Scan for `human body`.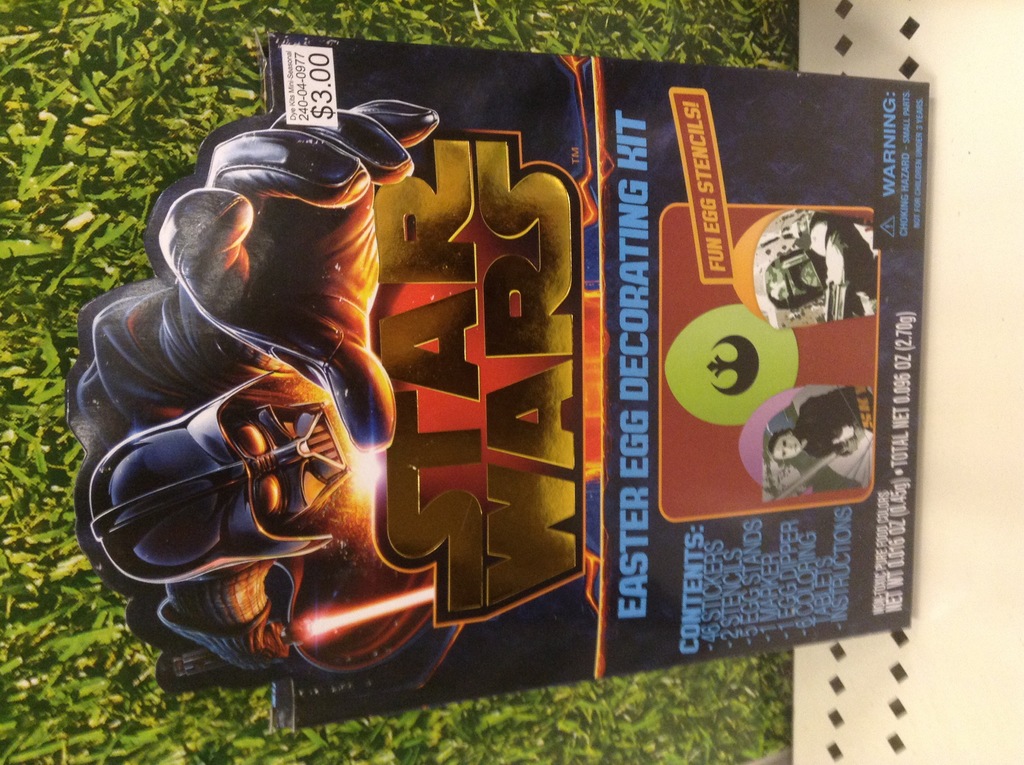
Scan result: detection(102, 140, 401, 714).
